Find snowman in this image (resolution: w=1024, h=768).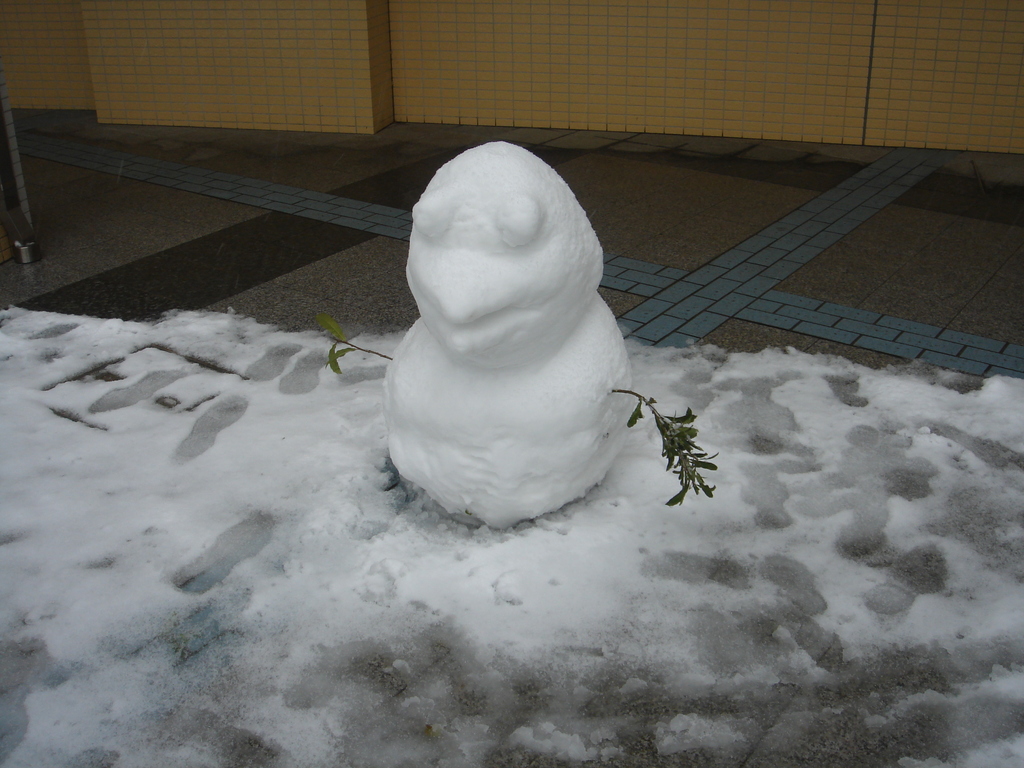
[left=371, top=214, right=630, bottom=511].
